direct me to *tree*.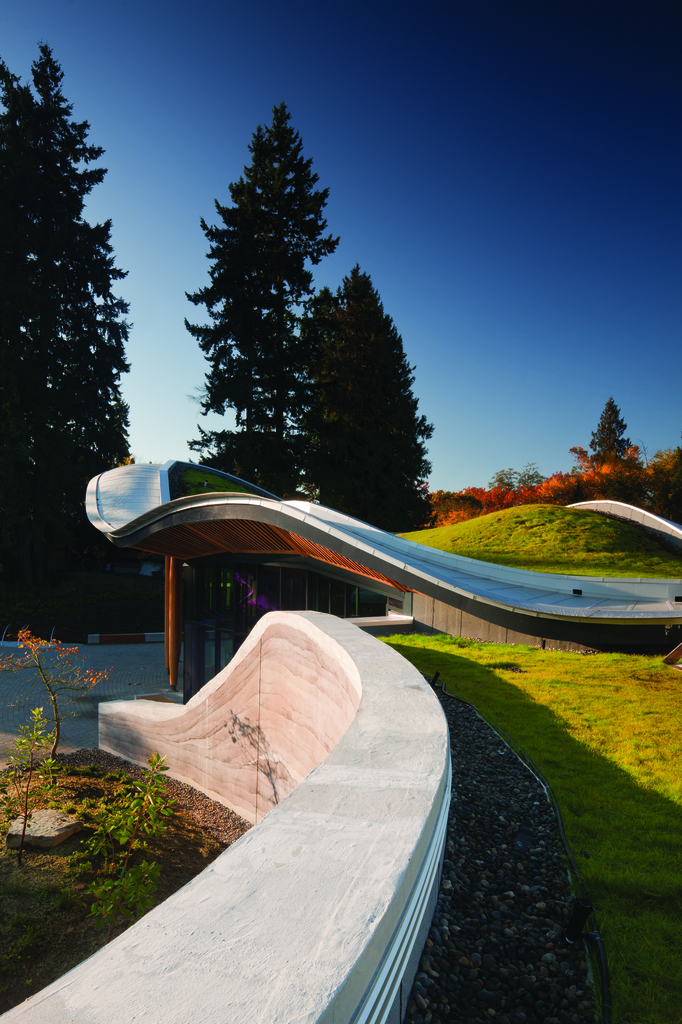
Direction: box=[177, 92, 340, 509].
